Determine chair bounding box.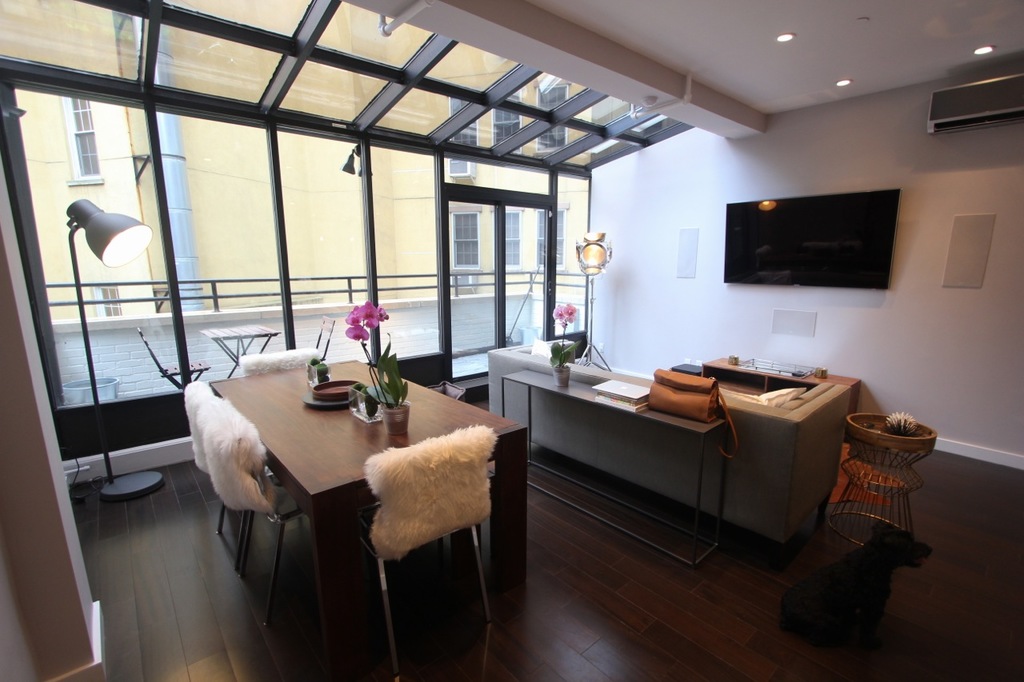
Determined: Rect(182, 379, 291, 568).
